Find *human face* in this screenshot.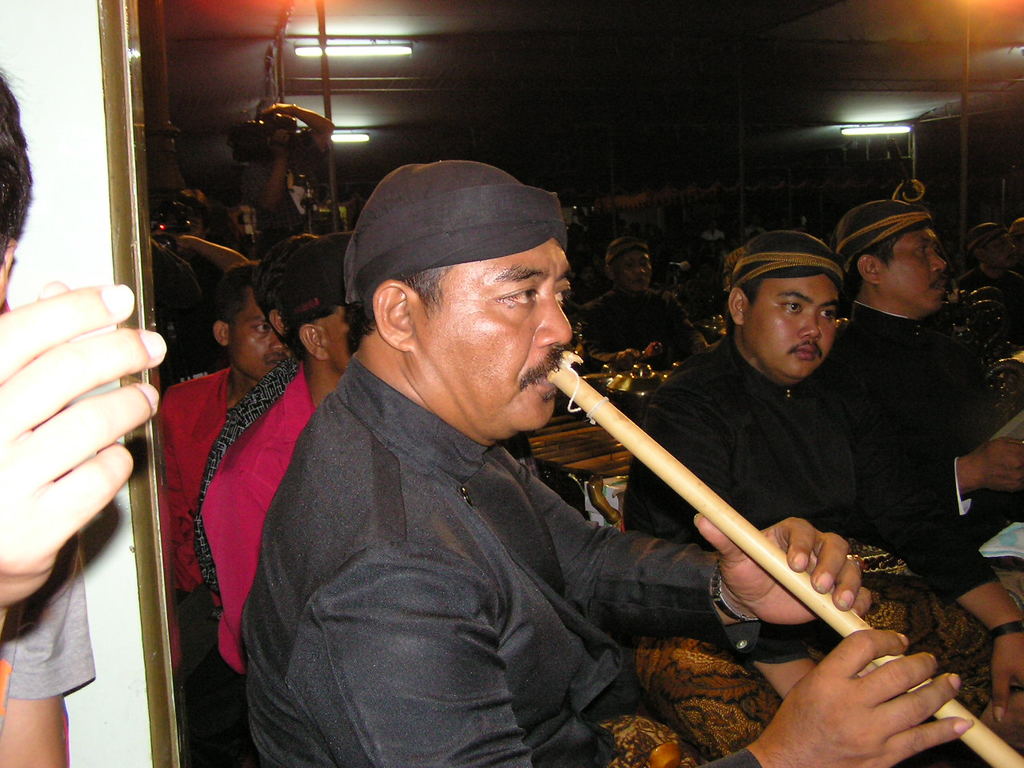
The bounding box for *human face* is (878, 226, 949, 308).
